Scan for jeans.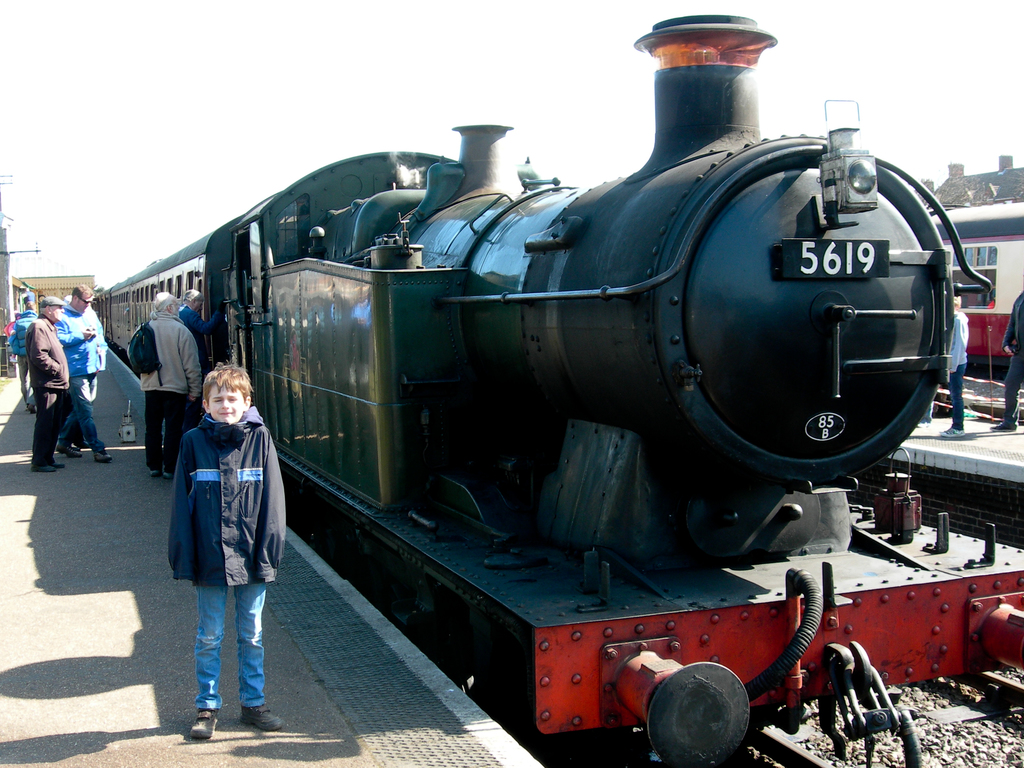
Scan result: [left=176, top=586, right=263, bottom=725].
